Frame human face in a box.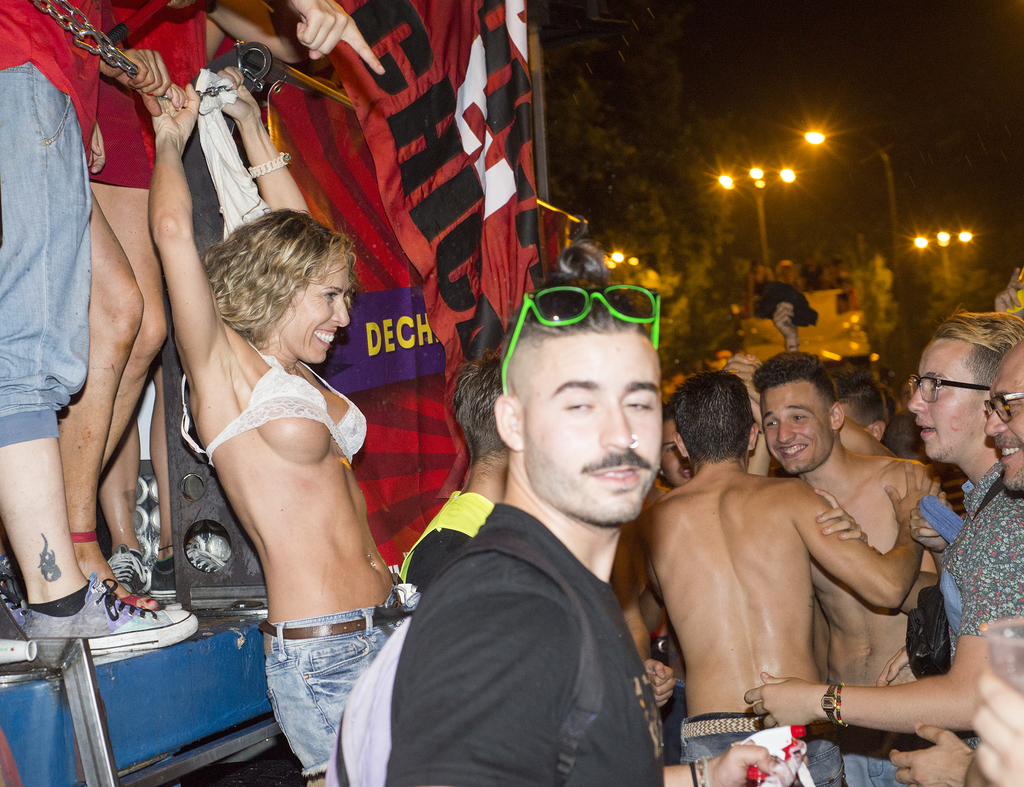
pyautogui.locateOnScreen(272, 257, 349, 366).
